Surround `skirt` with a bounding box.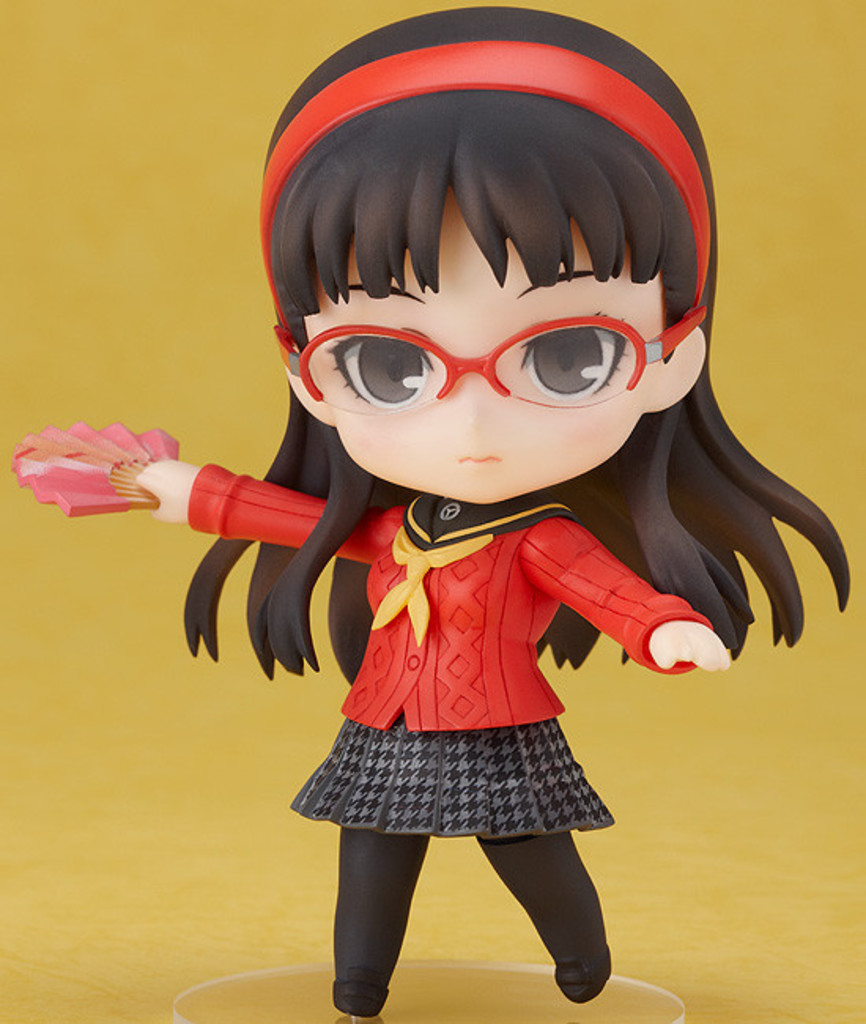
box=[290, 715, 617, 838].
